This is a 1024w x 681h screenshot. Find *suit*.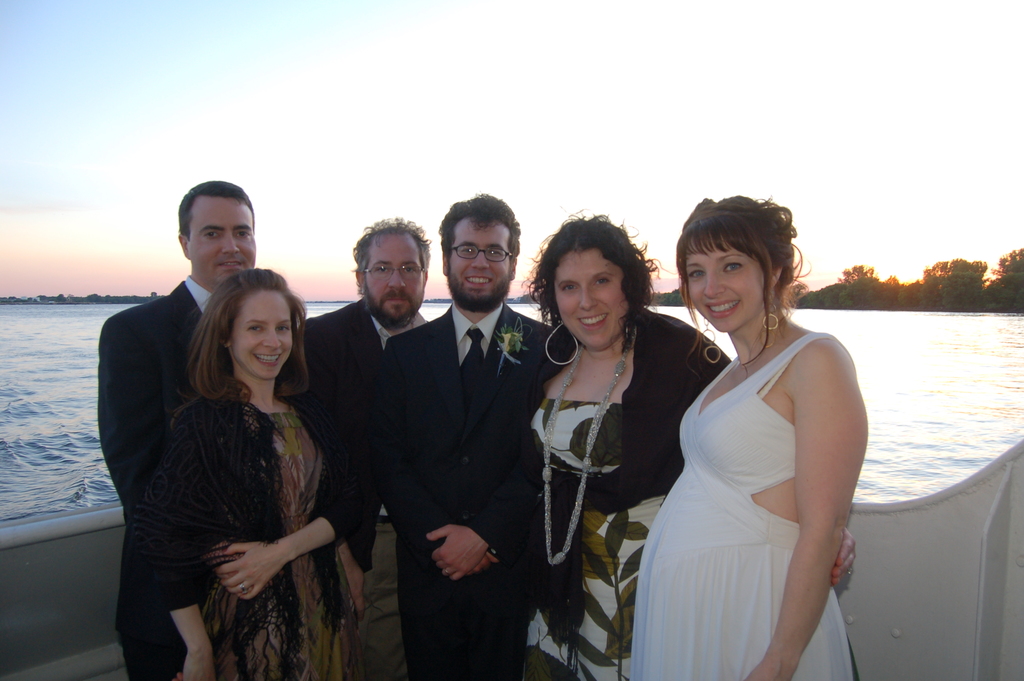
Bounding box: {"left": 97, "top": 284, "right": 285, "bottom": 680}.
